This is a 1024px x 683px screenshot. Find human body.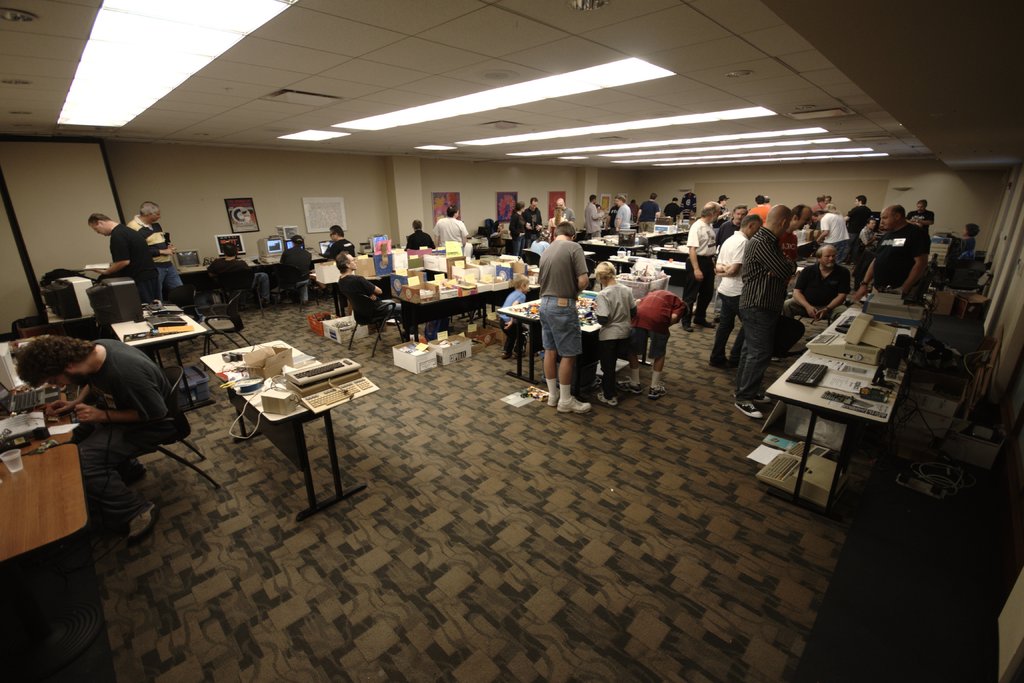
Bounding box: <box>527,192,539,235</box>.
